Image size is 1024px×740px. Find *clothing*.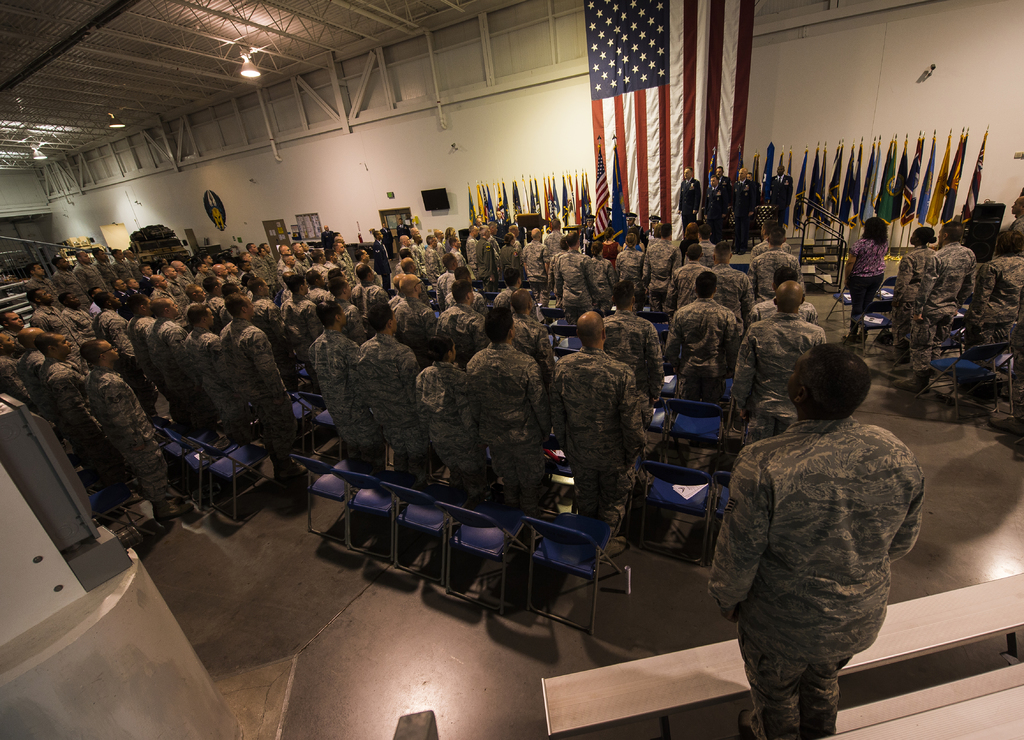
box(315, 319, 652, 517).
